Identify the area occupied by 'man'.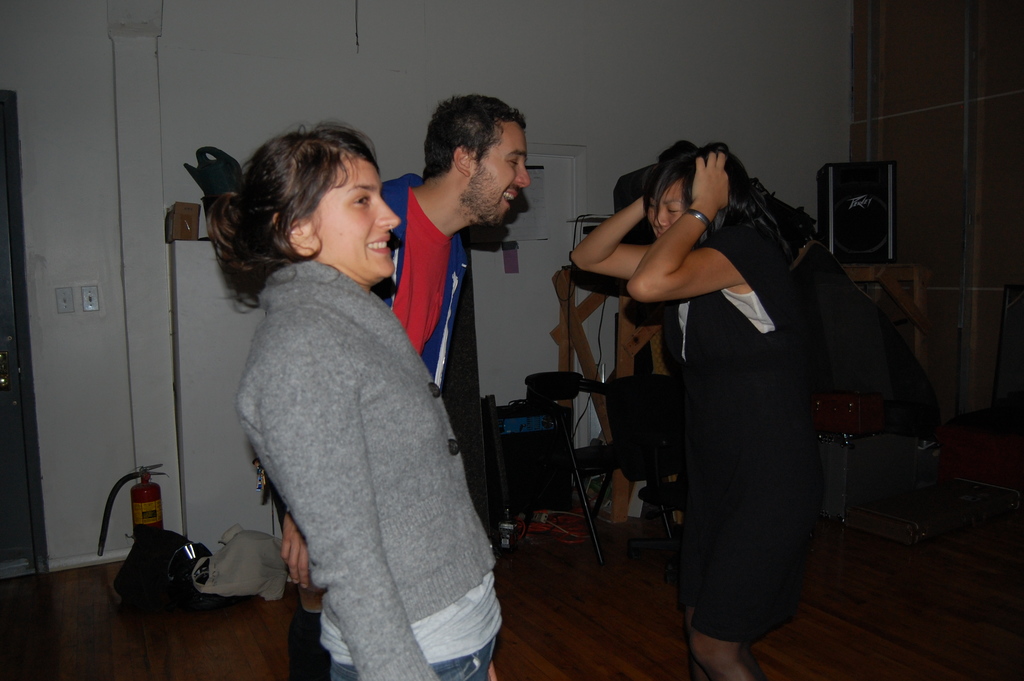
Area: detection(274, 92, 532, 680).
